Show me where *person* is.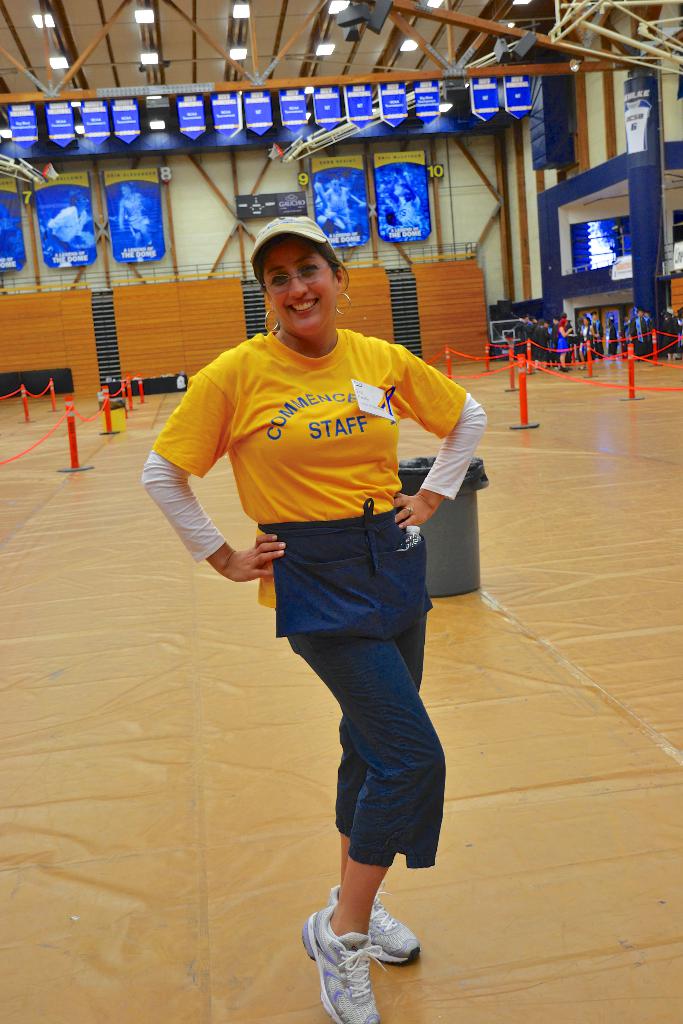
*person* is at locate(133, 220, 494, 1023).
